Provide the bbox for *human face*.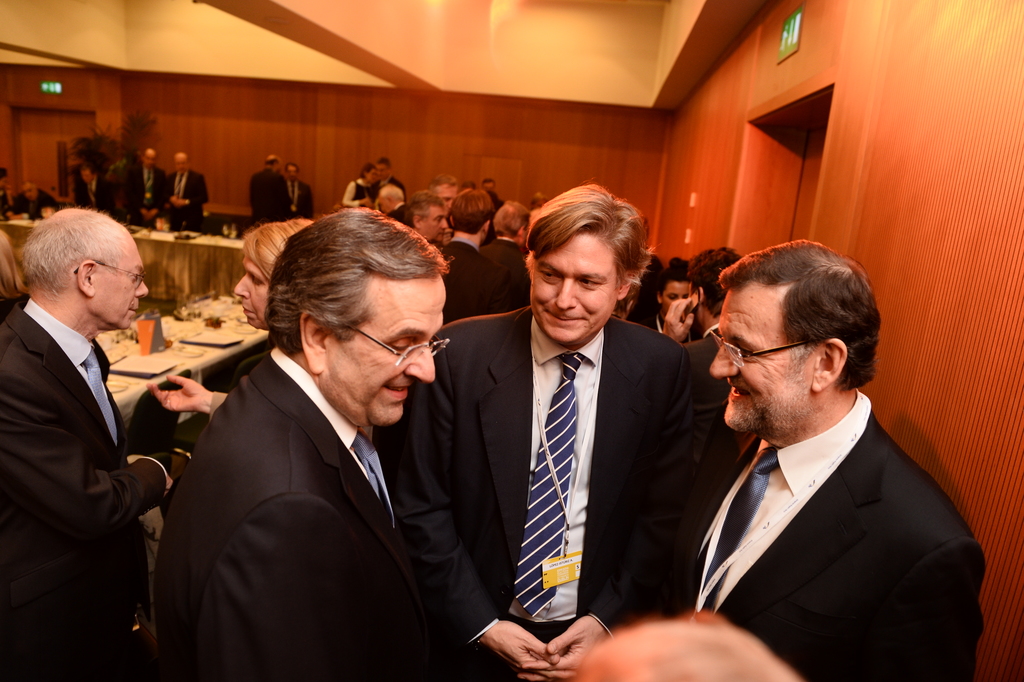
Rect(233, 258, 279, 326).
